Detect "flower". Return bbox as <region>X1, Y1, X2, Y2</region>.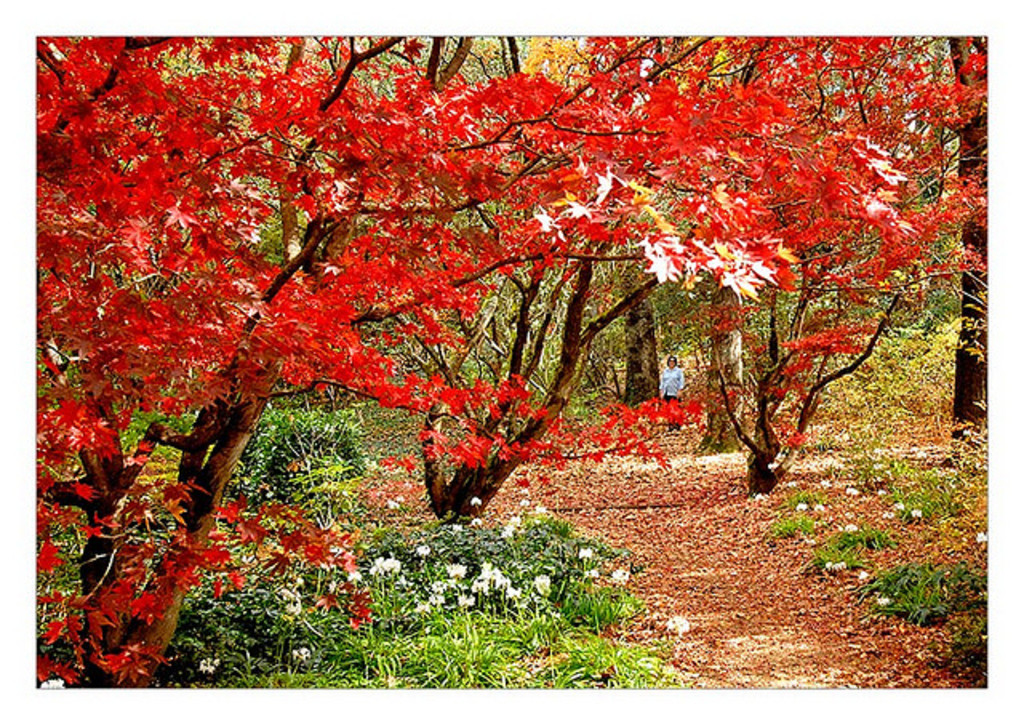
<region>413, 541, 434, 555</region>.
